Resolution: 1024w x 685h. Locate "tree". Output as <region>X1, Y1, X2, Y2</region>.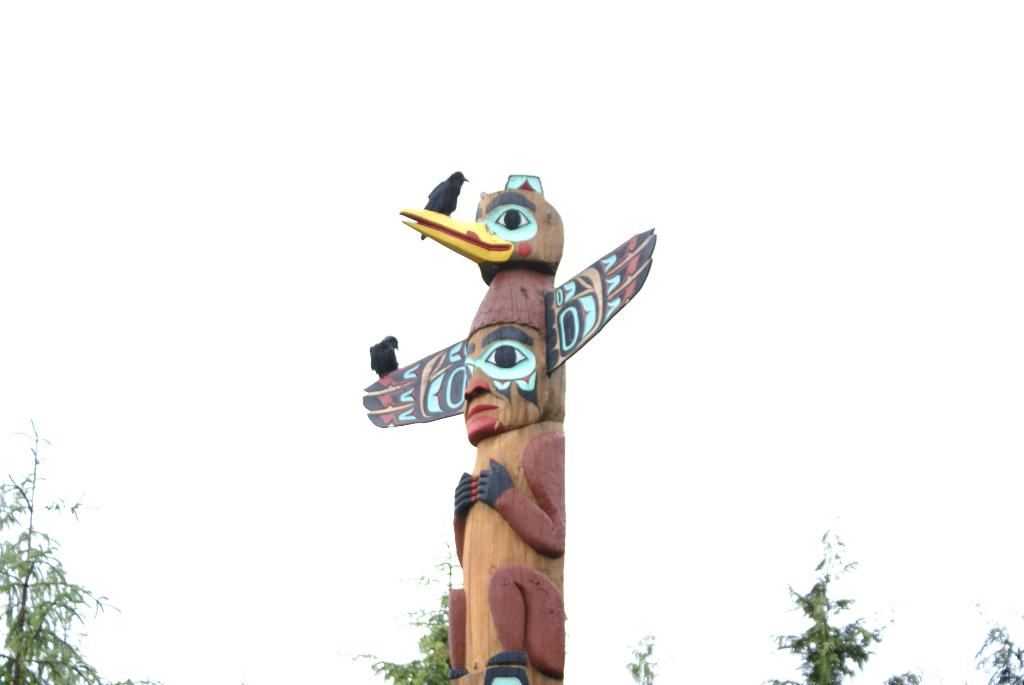
<region>623, 628, 661, 684</region>.
